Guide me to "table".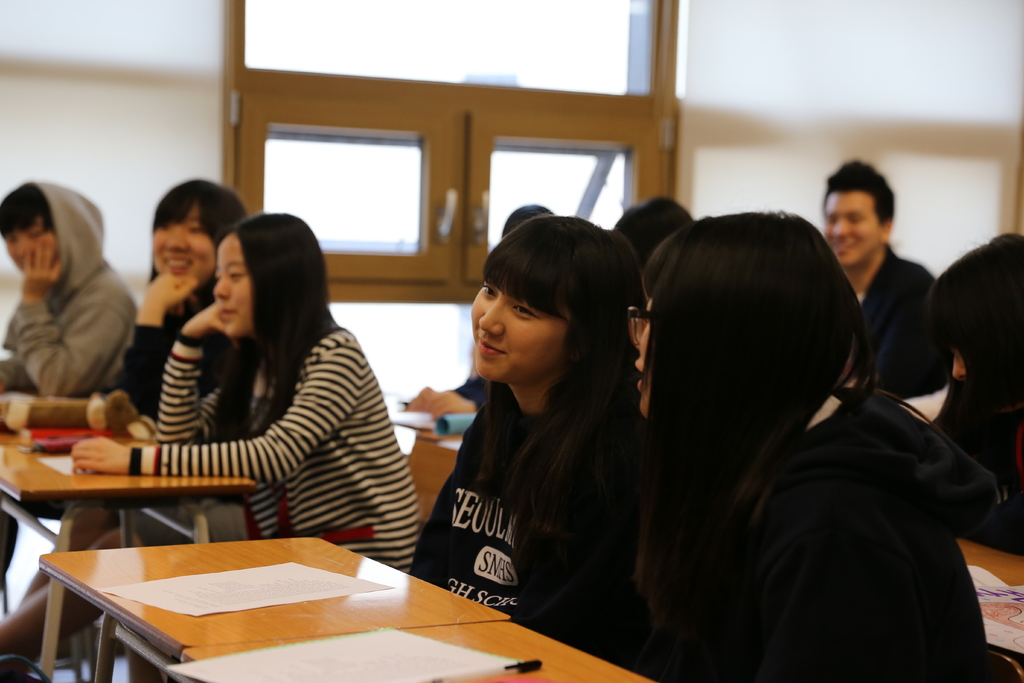
Guidance: left=0, top=417, right=260, bottom=677.
